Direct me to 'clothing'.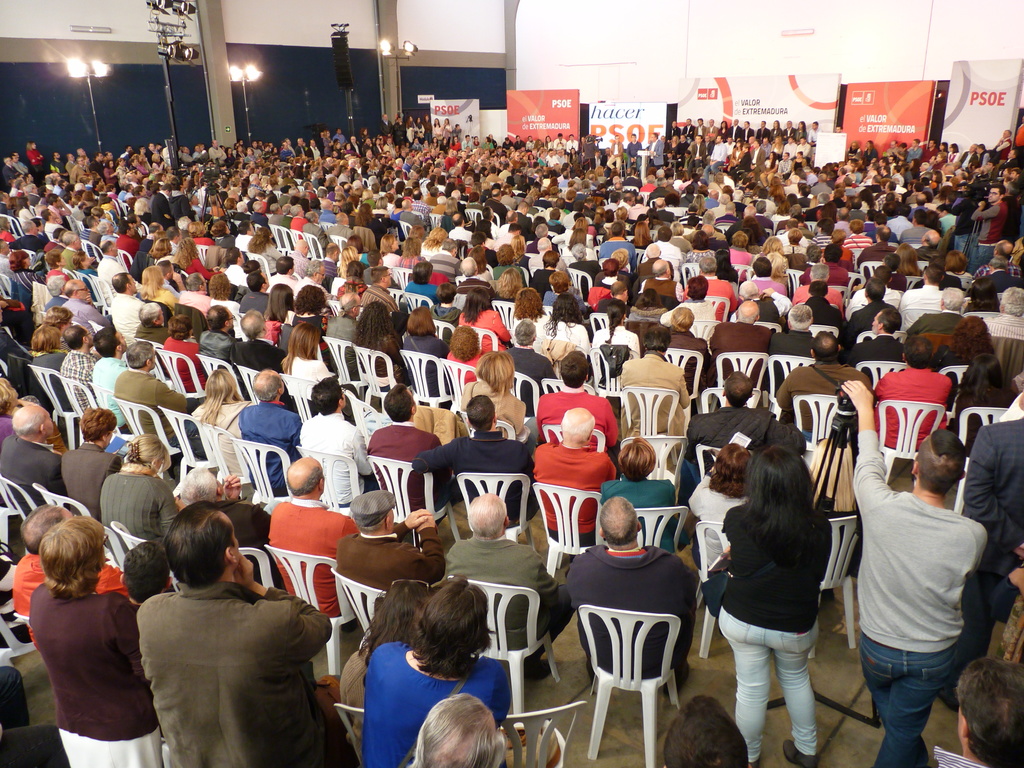
Direction: bbox=(28, 348, 70, 420).
